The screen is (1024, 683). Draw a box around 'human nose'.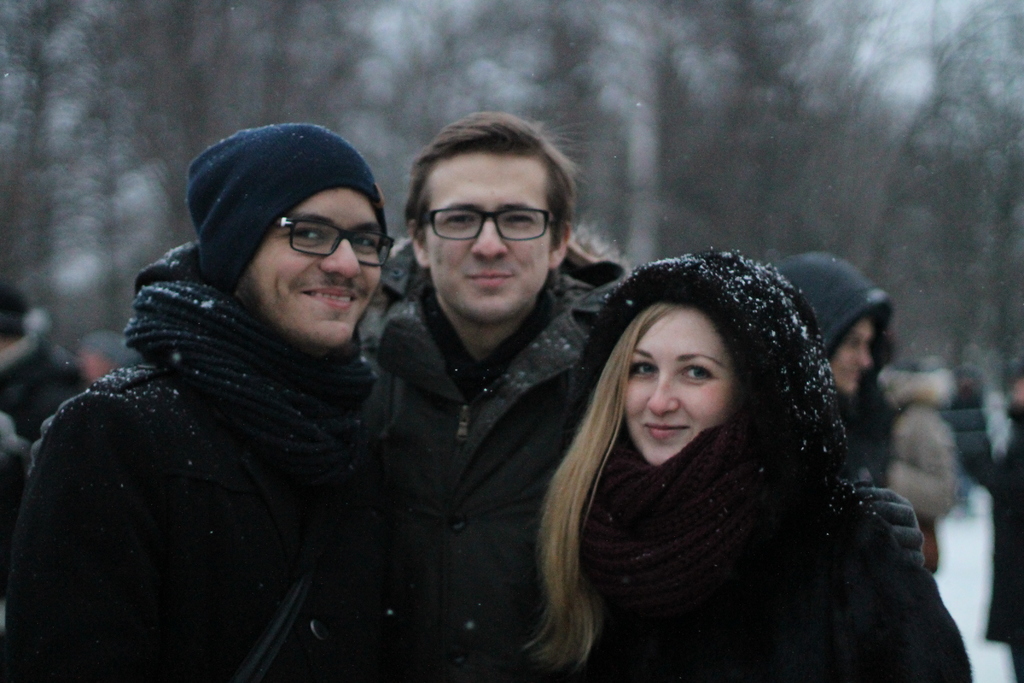
855/345/871/366.
